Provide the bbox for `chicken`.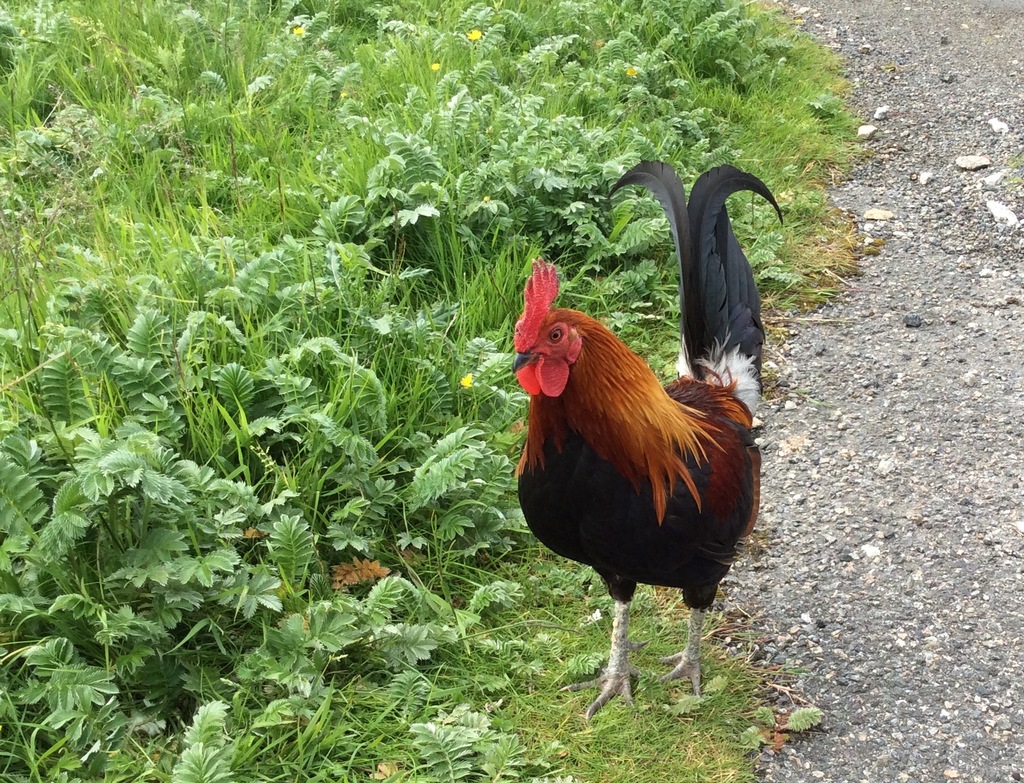
[520, 275, 765, 741].
